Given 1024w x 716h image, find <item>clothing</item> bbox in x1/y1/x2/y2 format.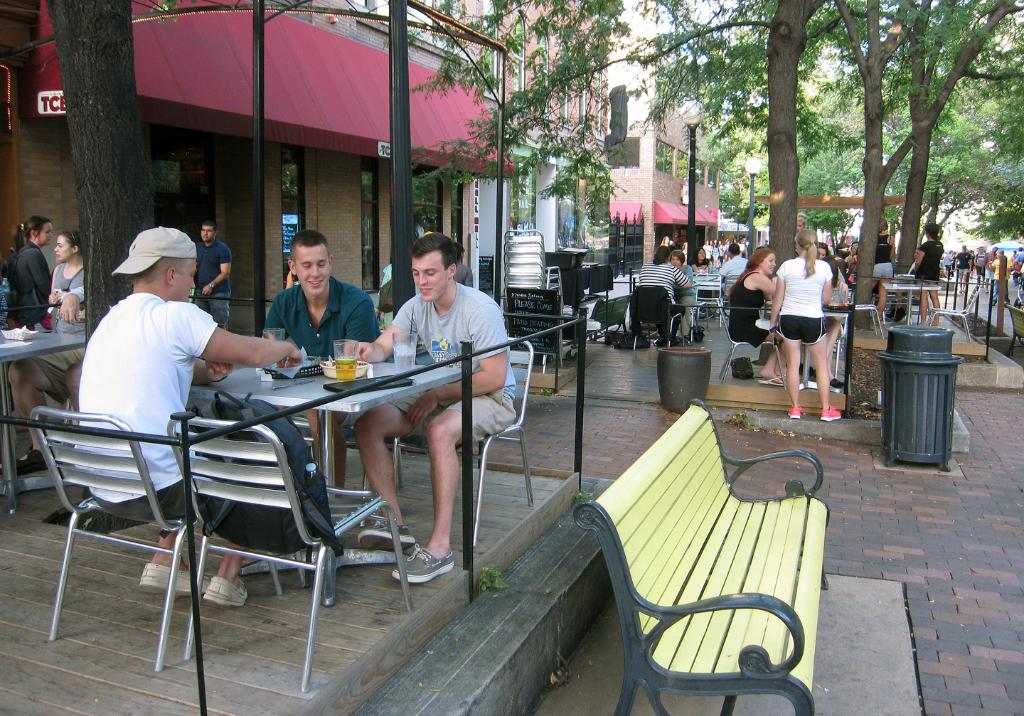
78/283/250/554.
